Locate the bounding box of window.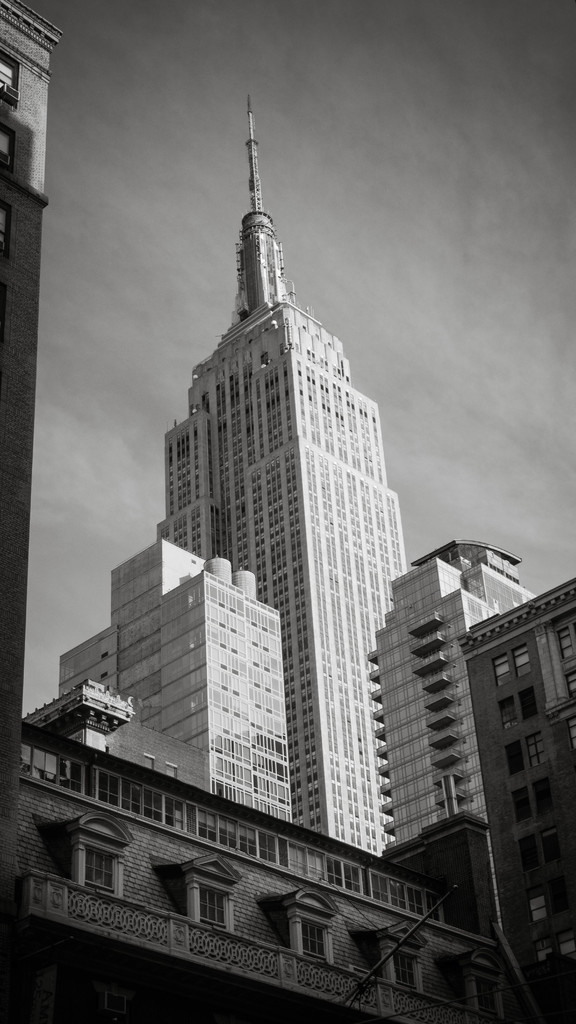
Bounding box: (510,643,534,678).
